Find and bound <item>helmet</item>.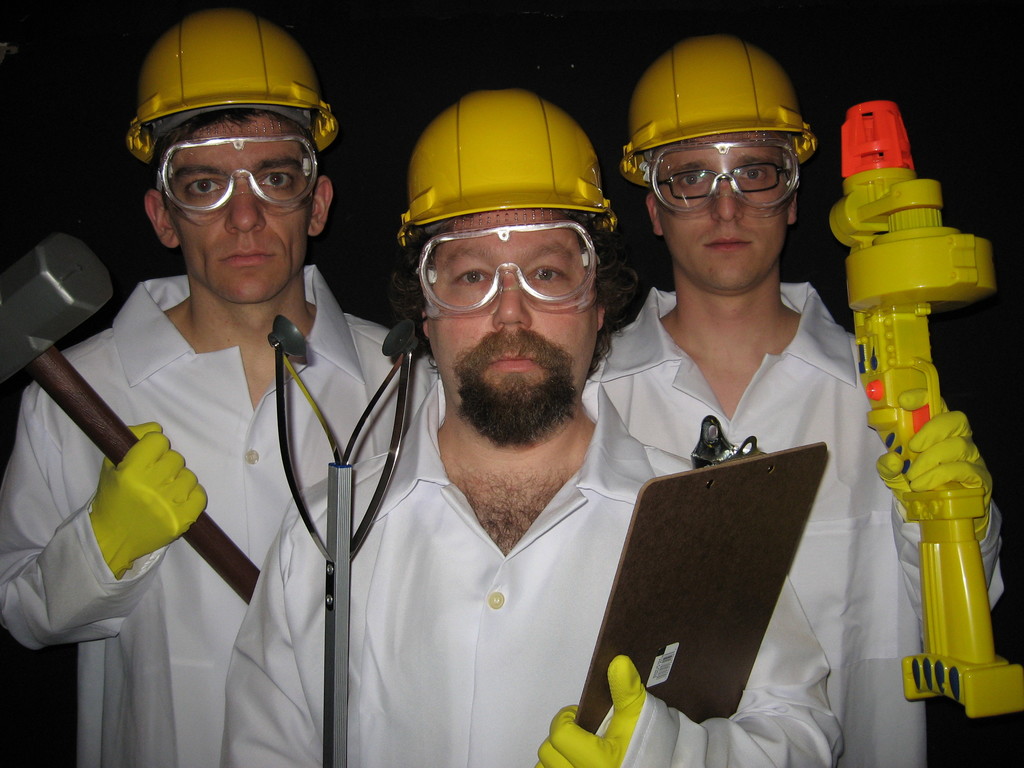
Bound: bbox(619, 33, 823, 182).
